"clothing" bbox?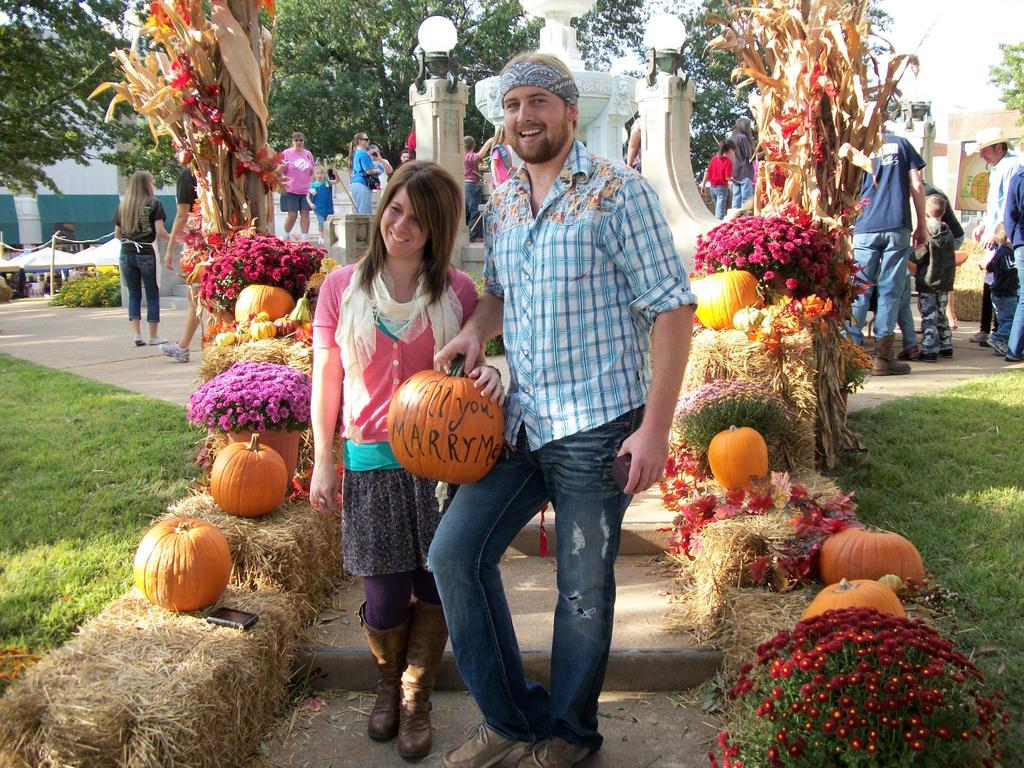
[1001, 162, 1023, 358]
